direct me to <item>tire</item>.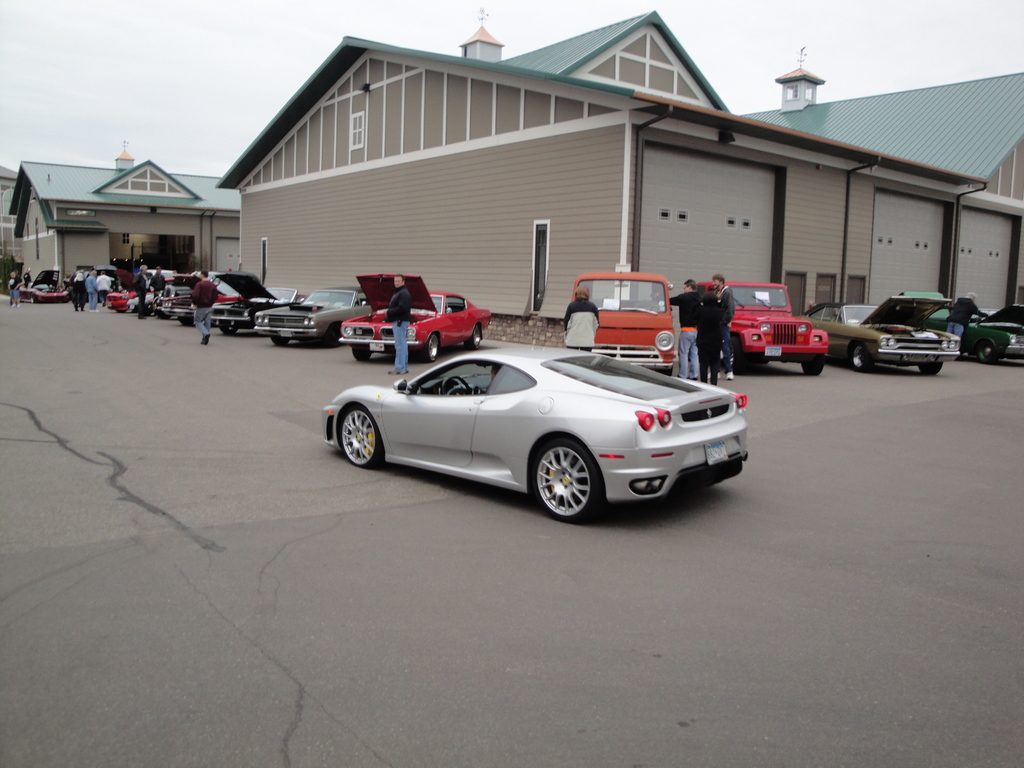
Direction: (180,313,191,325).
